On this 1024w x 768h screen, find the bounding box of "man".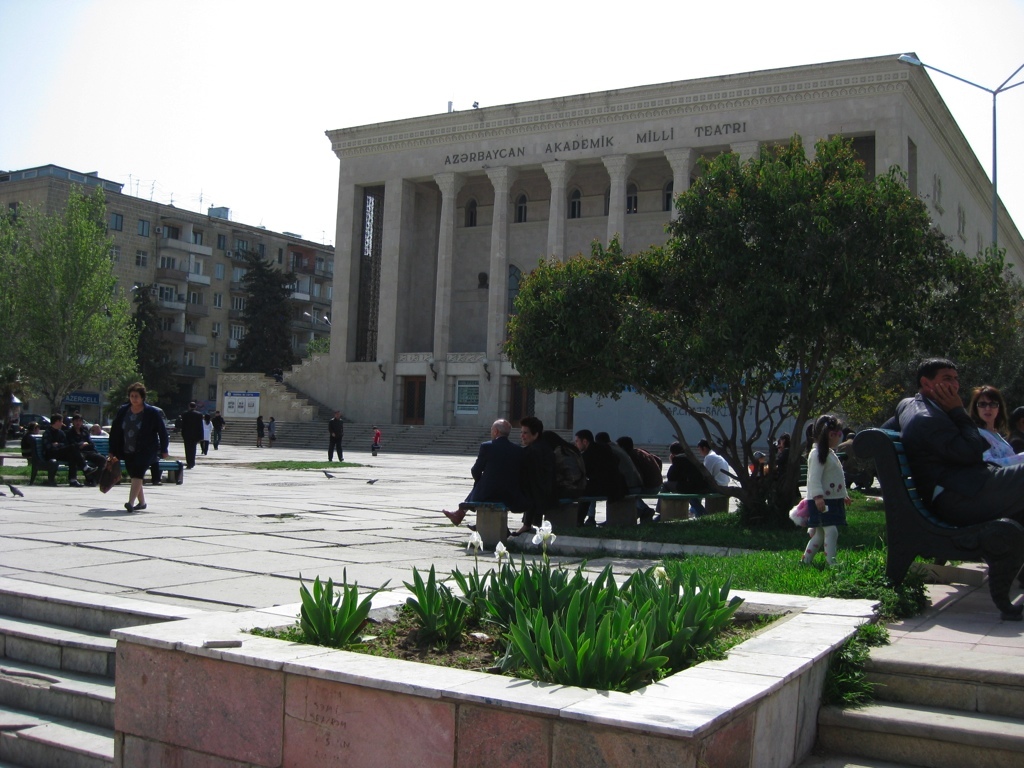
Bounding box: (326,409,348,461).
